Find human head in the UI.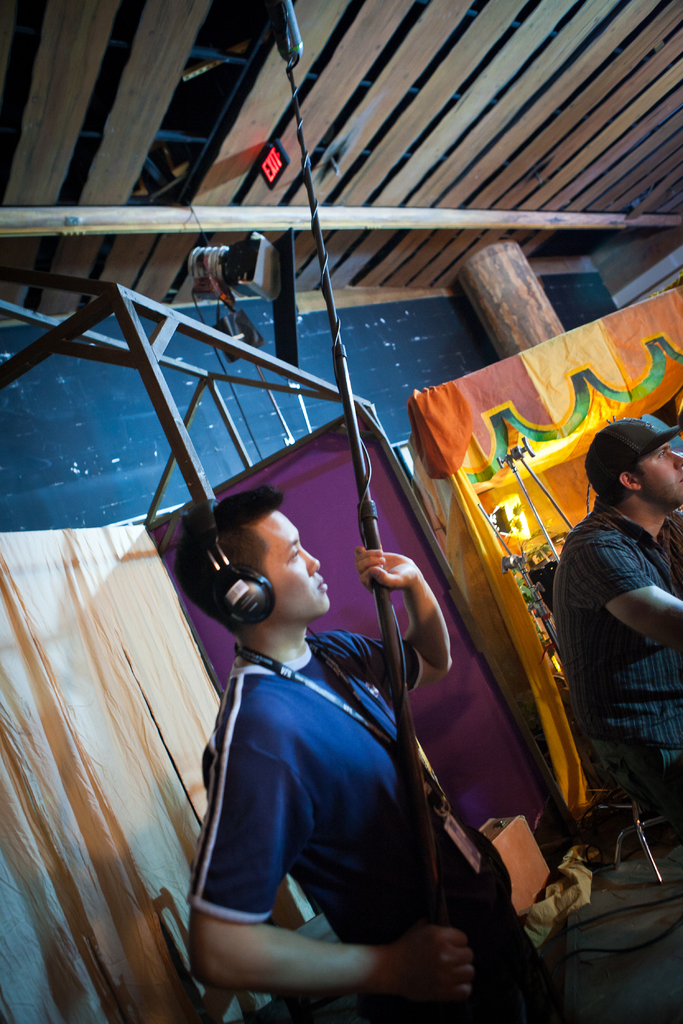
UI element at box(577, 422, 682, 513).
